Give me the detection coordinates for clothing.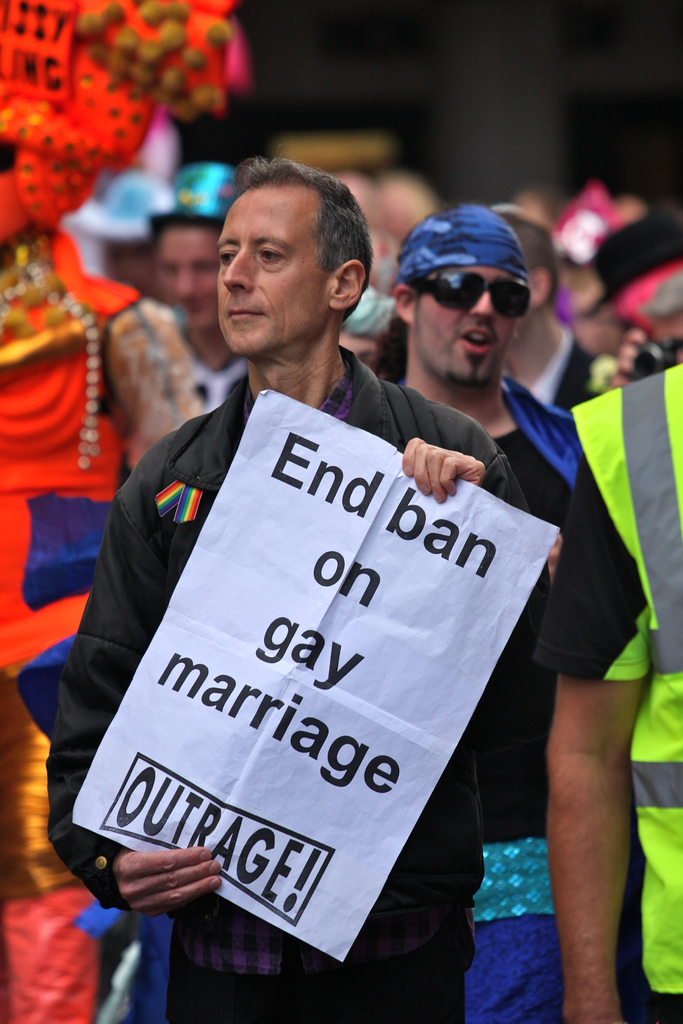
[left=393, top=371, right=582, bottom=1019].
